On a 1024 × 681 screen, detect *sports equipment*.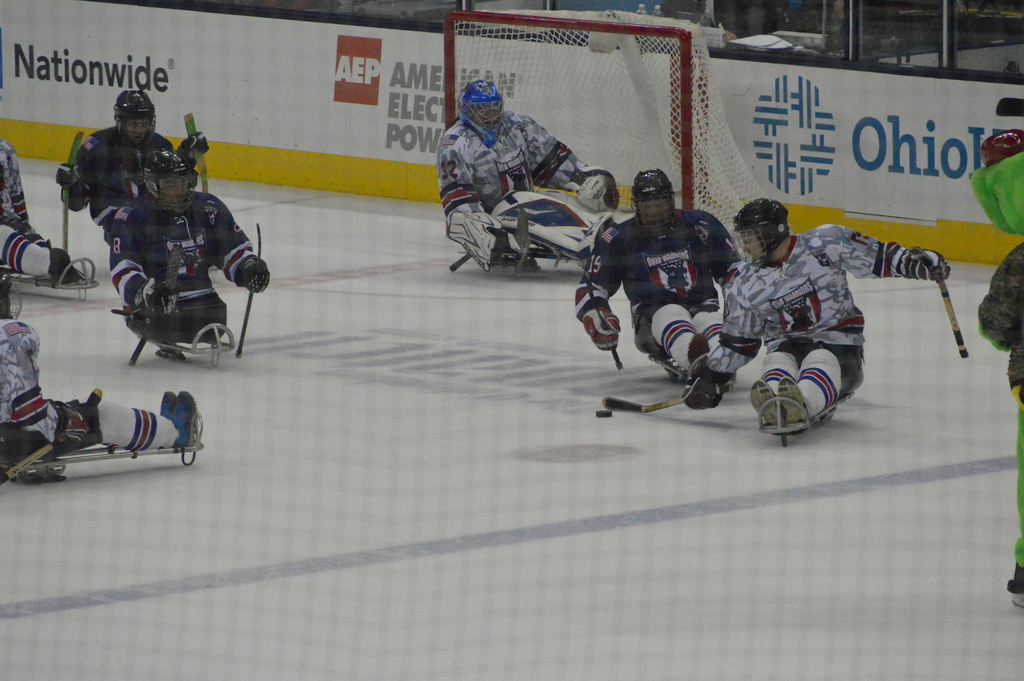
{"left": 45, "top": 400, "right": 90, "bottom": 449}.
